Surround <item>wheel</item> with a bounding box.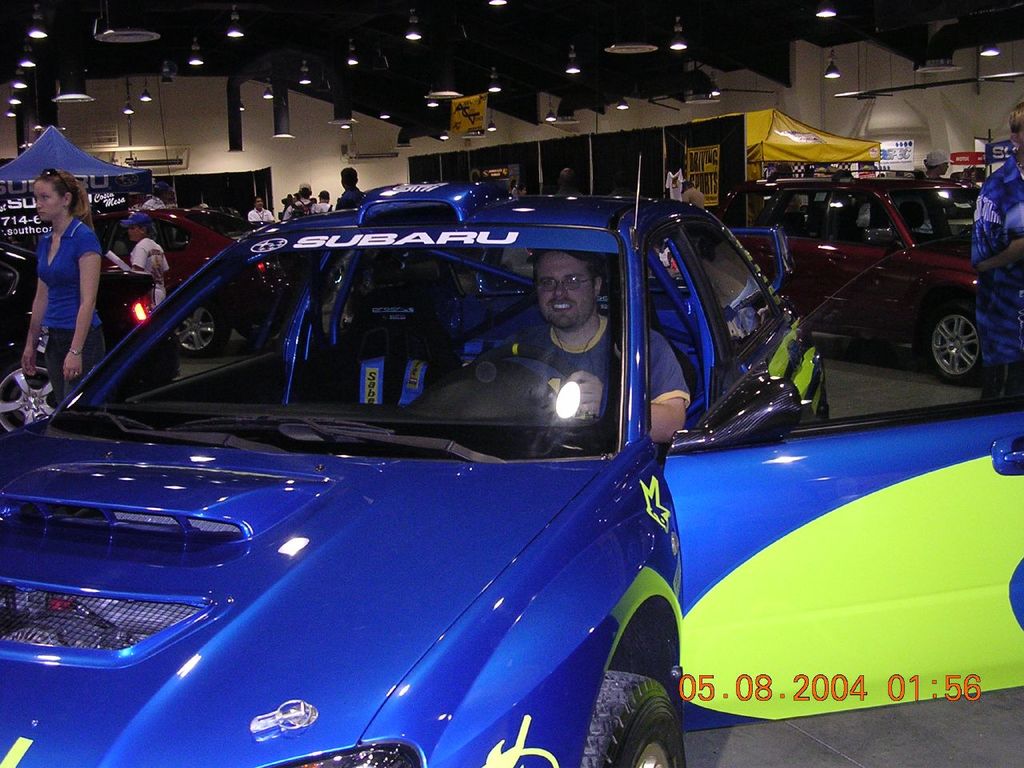
240,309,284,341.
